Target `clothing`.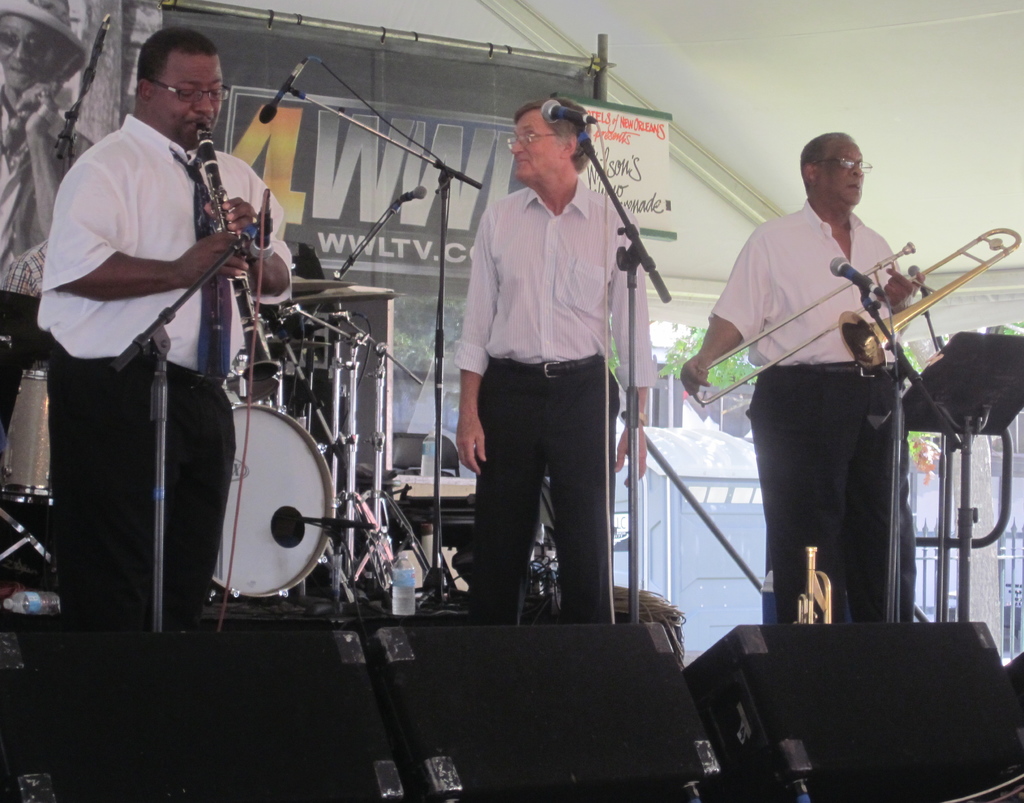
Target region: region(35, 103, 292, 629).
